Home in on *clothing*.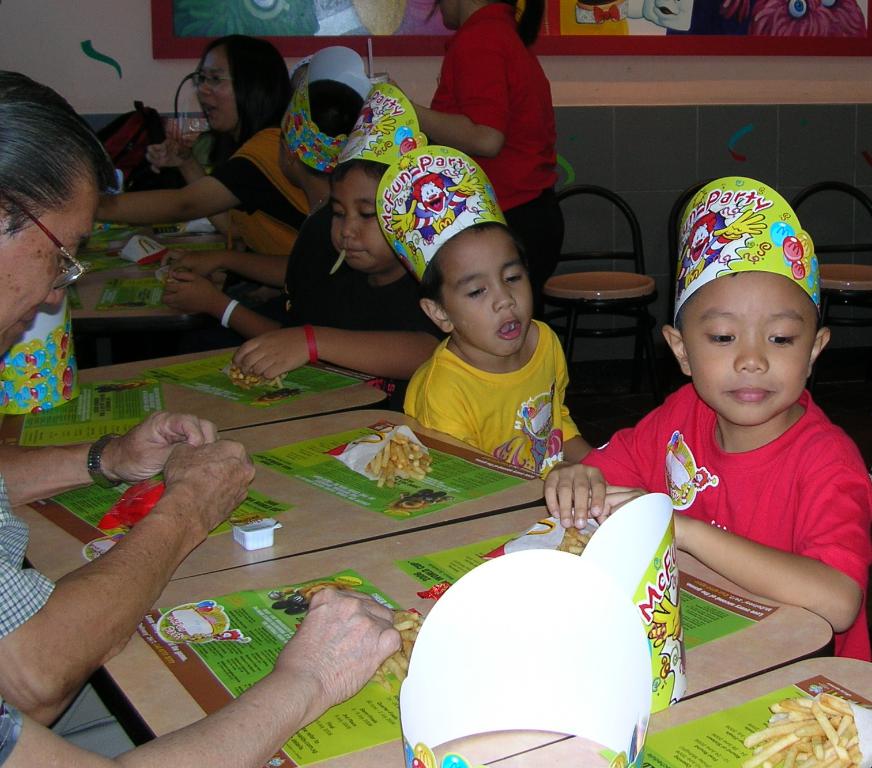
Homed in at <bbox>327, 275, 440, 334</bbox>.
